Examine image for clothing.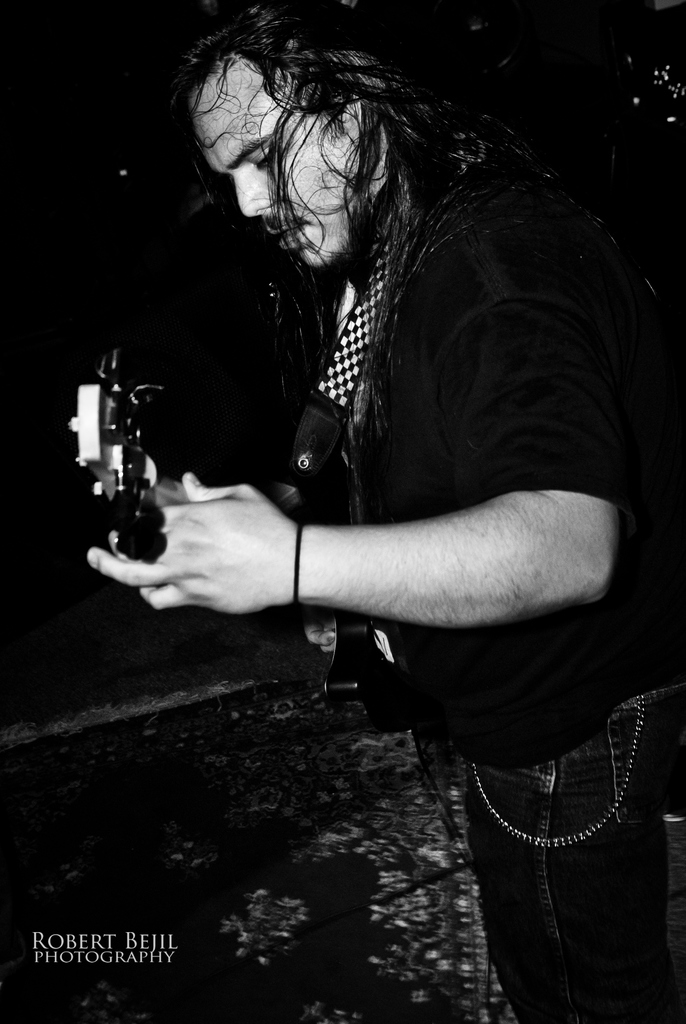
Examination result: x1=462, y1=684, x2=685, y2=1023.
